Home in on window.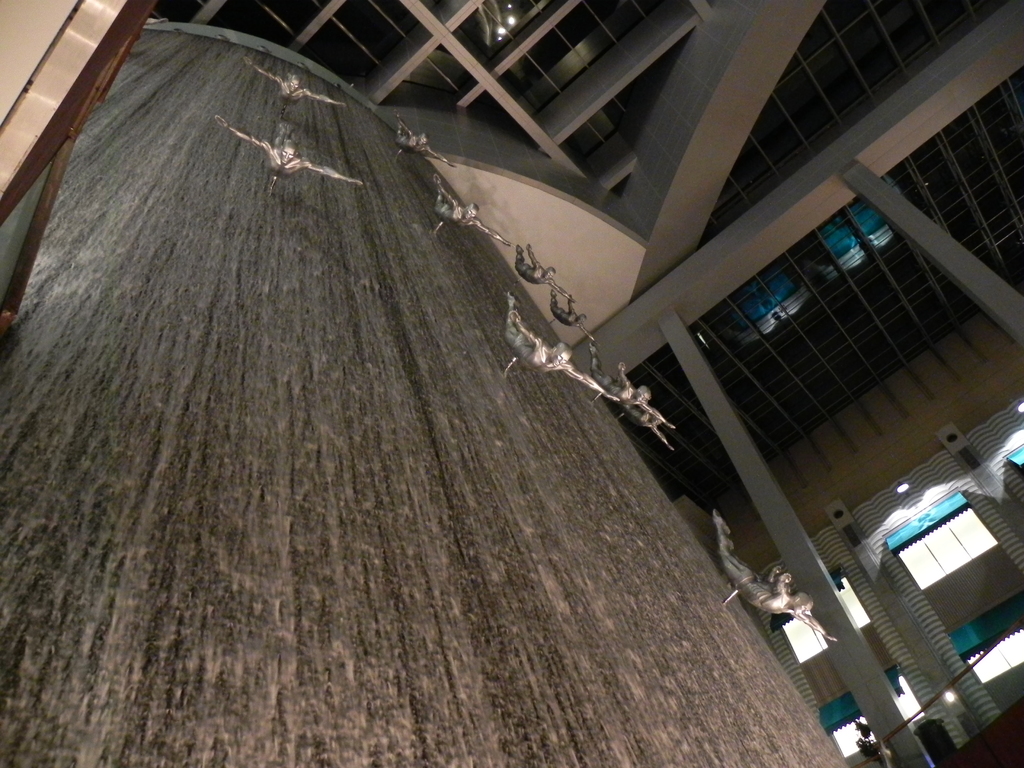
Homed in at (970, 626, 1023, 715).
